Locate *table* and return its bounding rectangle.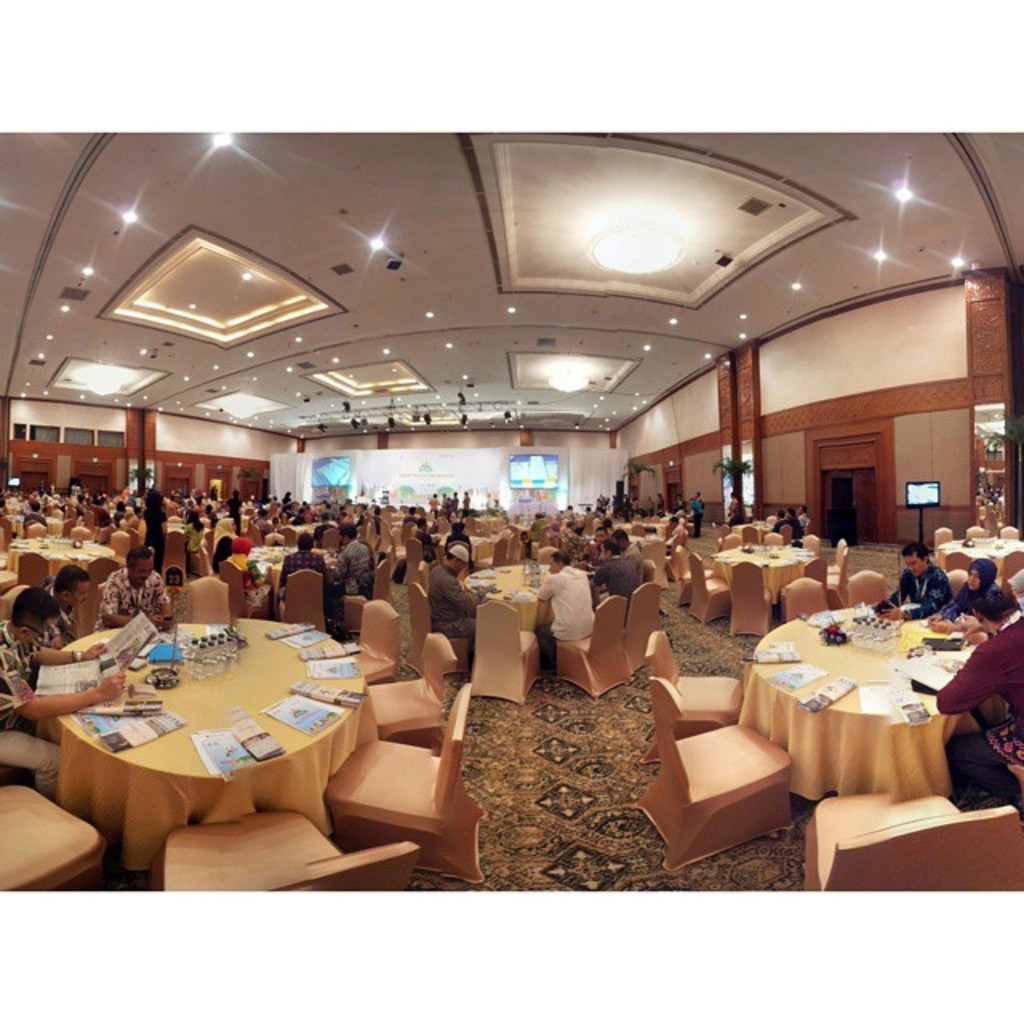
(616,509,677,533).
